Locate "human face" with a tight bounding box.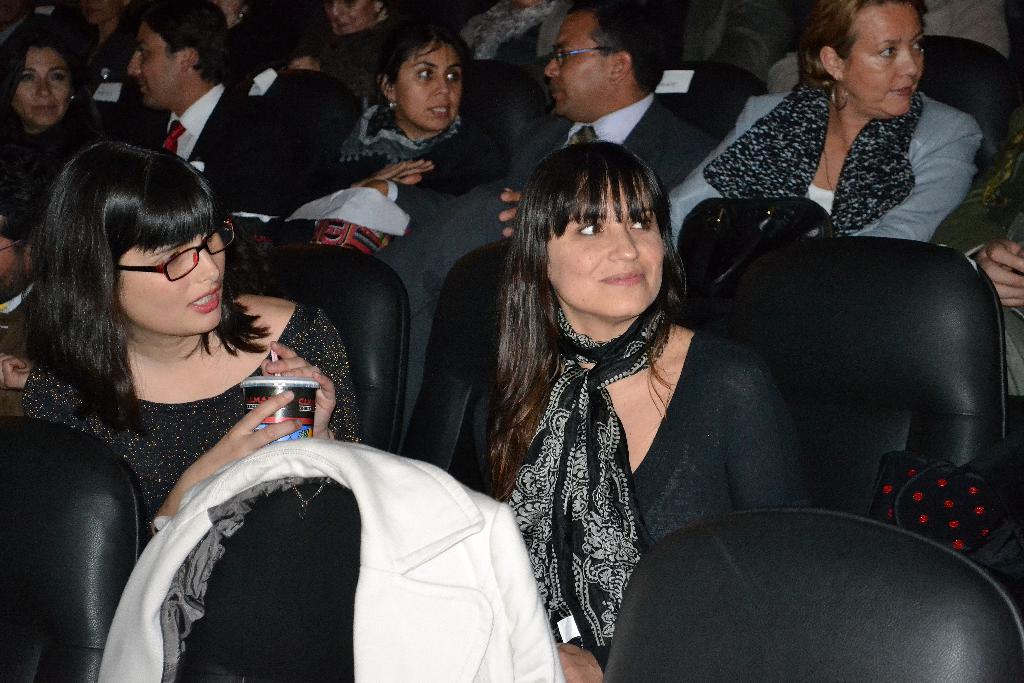
box=[838, 0, 922, 111].
